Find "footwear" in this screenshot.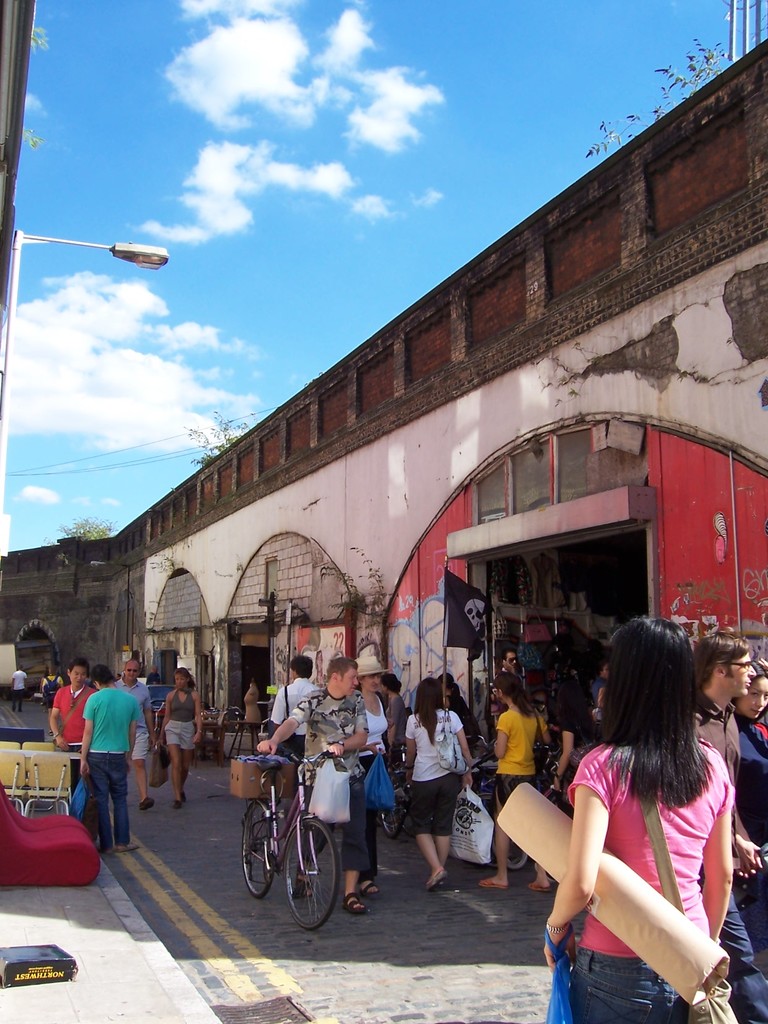
The bounding box for "footwear" is [x1=529, y1=884, x2=550, y2=892].
